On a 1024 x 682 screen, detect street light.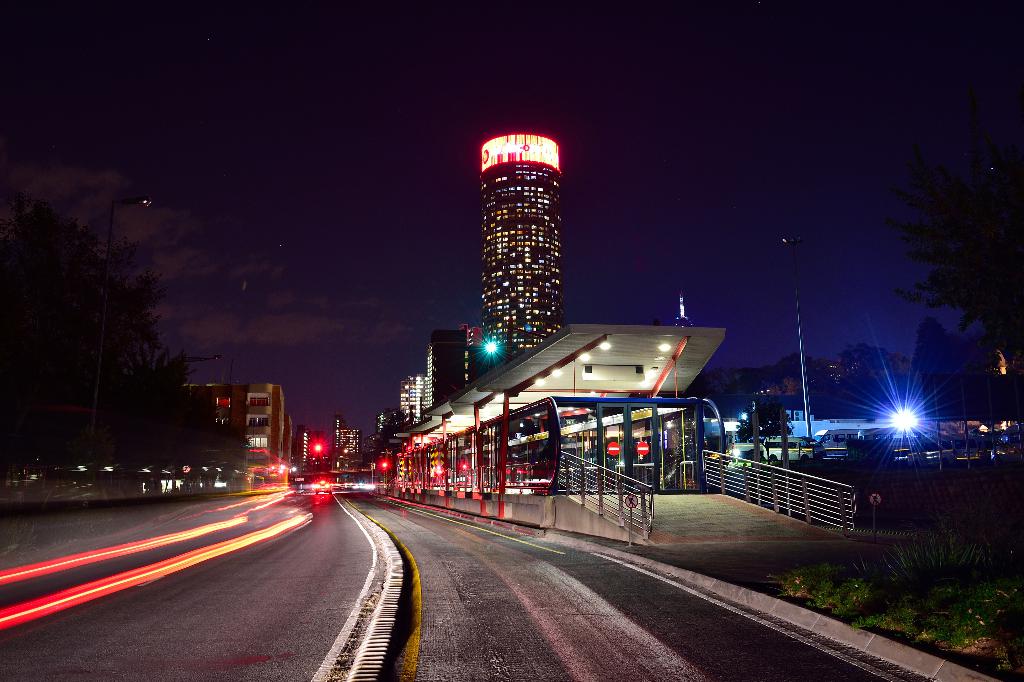
left=91, top=191, right=161, bottom=437.
